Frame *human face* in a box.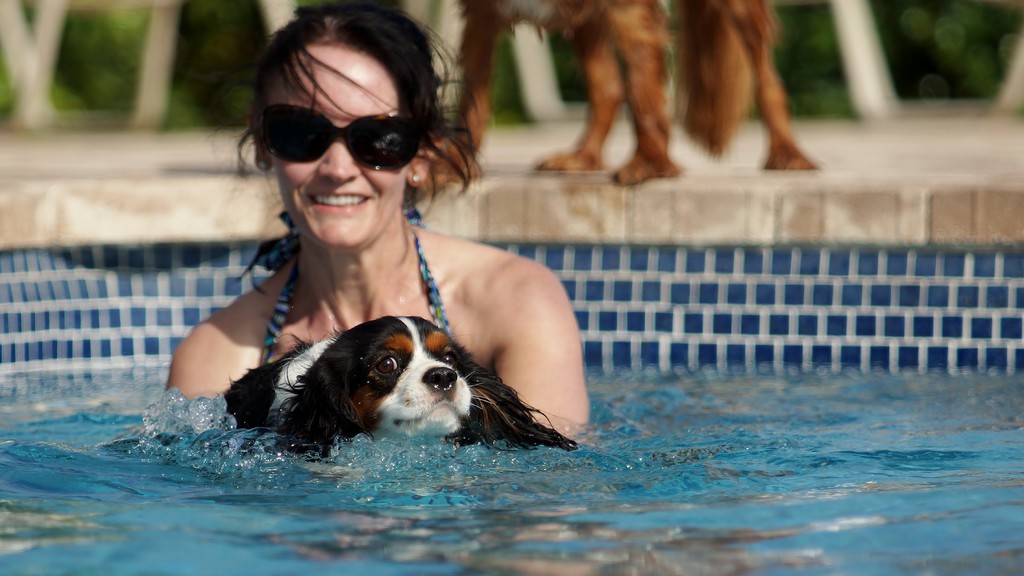
[left=261, top=42, right=400, bottom=240].
